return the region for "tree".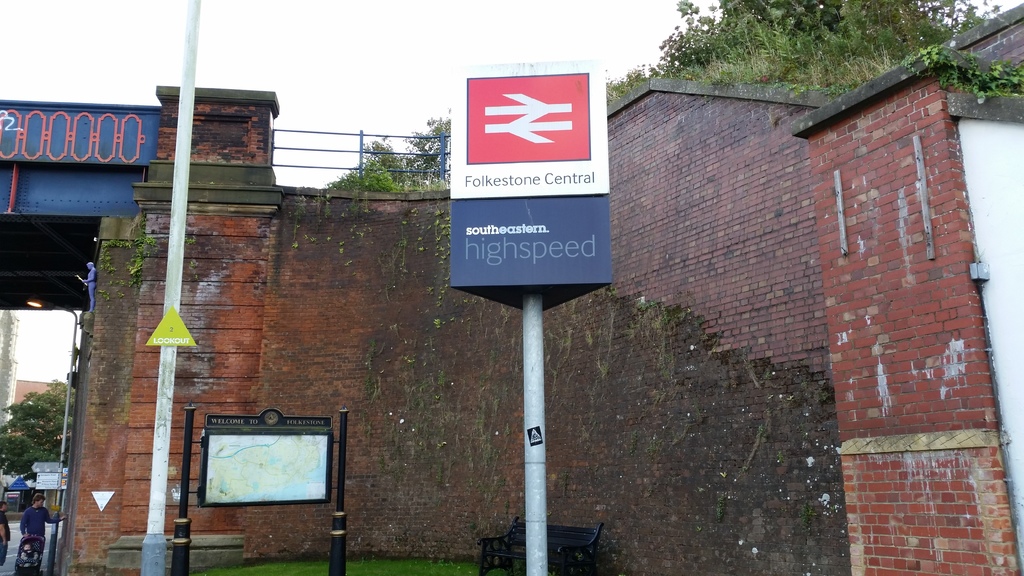
x1=86 y1=234 x2=185 y2=308.
